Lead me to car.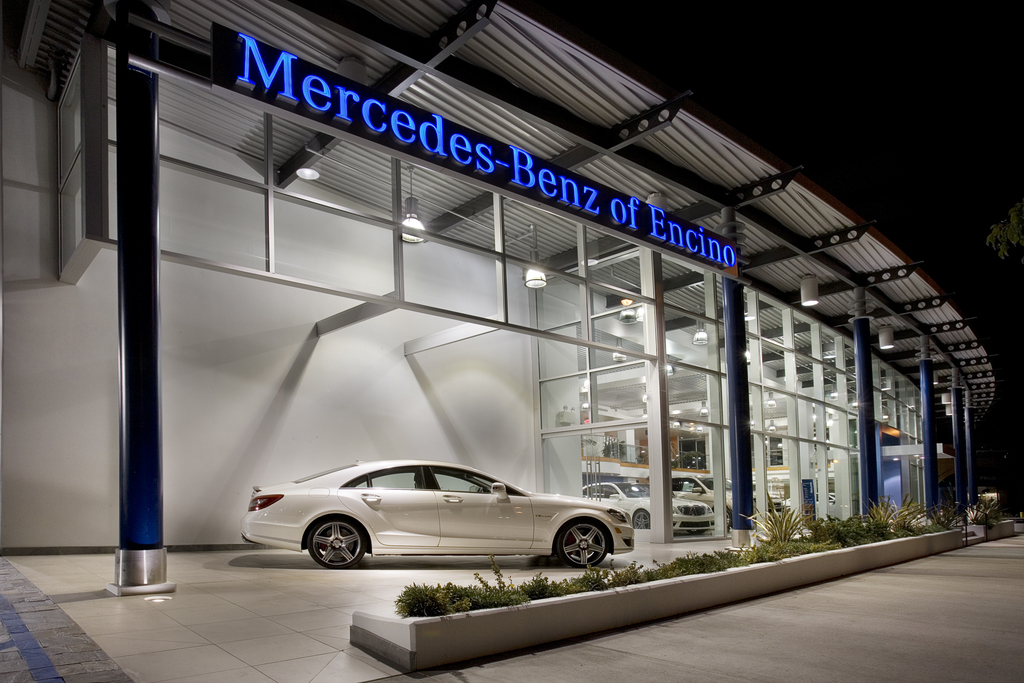
Lead to [x1=670, y1=474, x2=770, y2=529].
